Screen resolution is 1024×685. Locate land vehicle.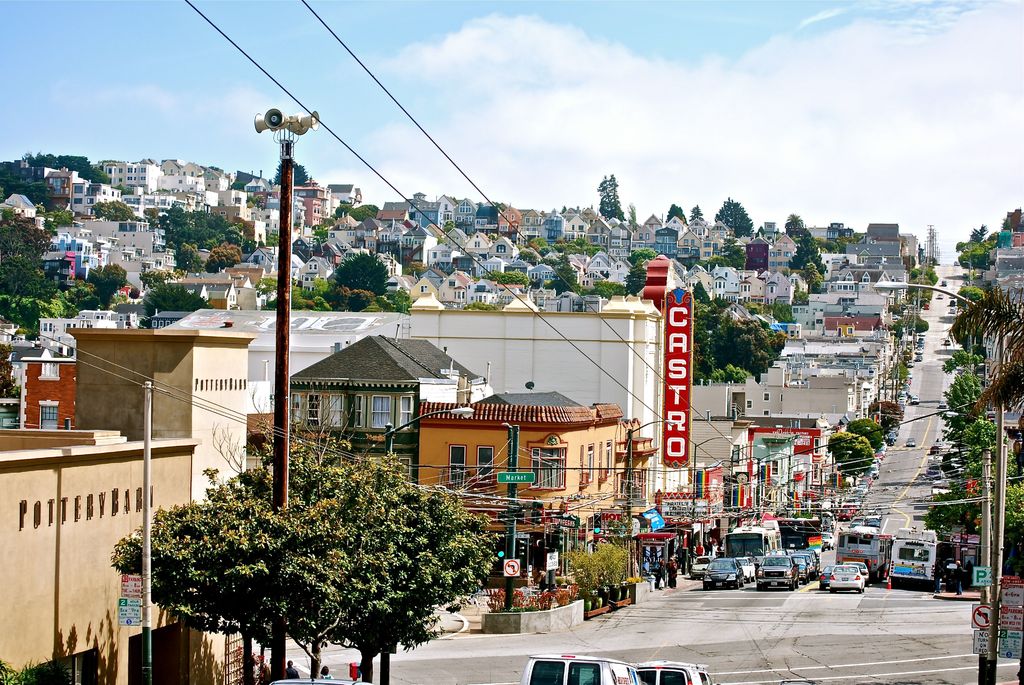
(left=518, top=652, right=642, bottom=684).
